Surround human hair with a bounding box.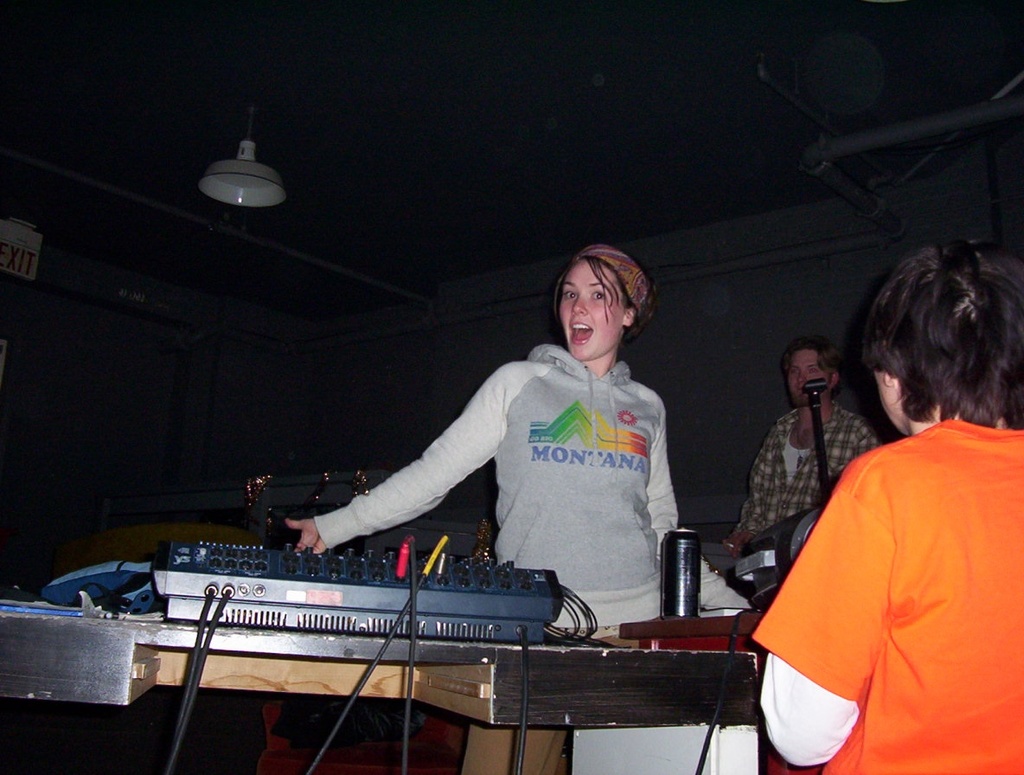
877:227:1002:455.
